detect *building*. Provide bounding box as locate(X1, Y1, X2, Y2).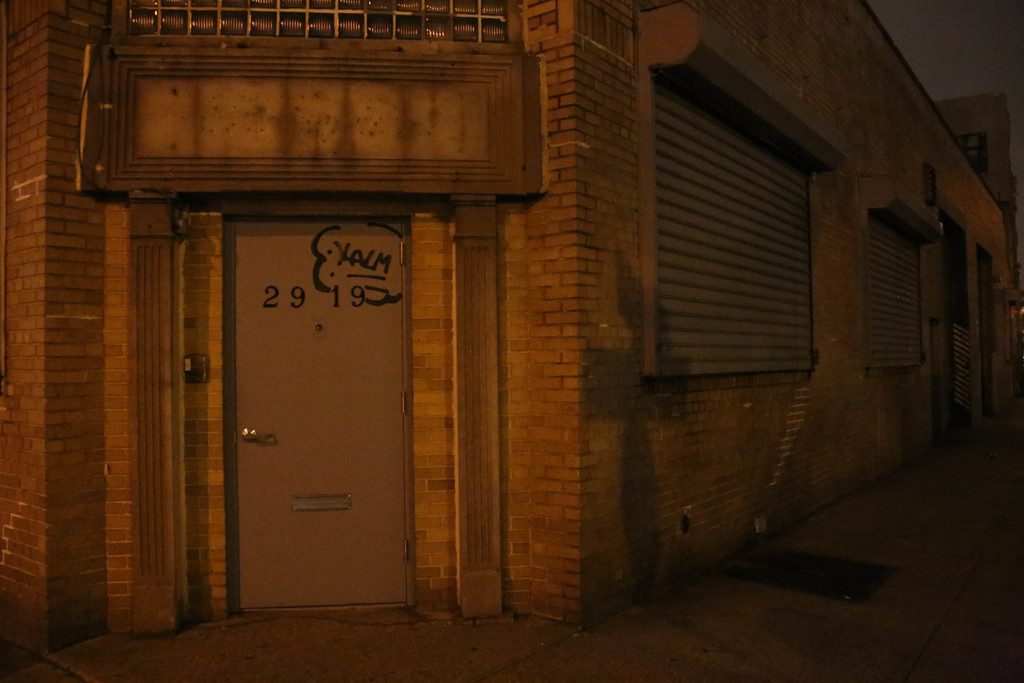
locate(0, 0, 1008, 657).
